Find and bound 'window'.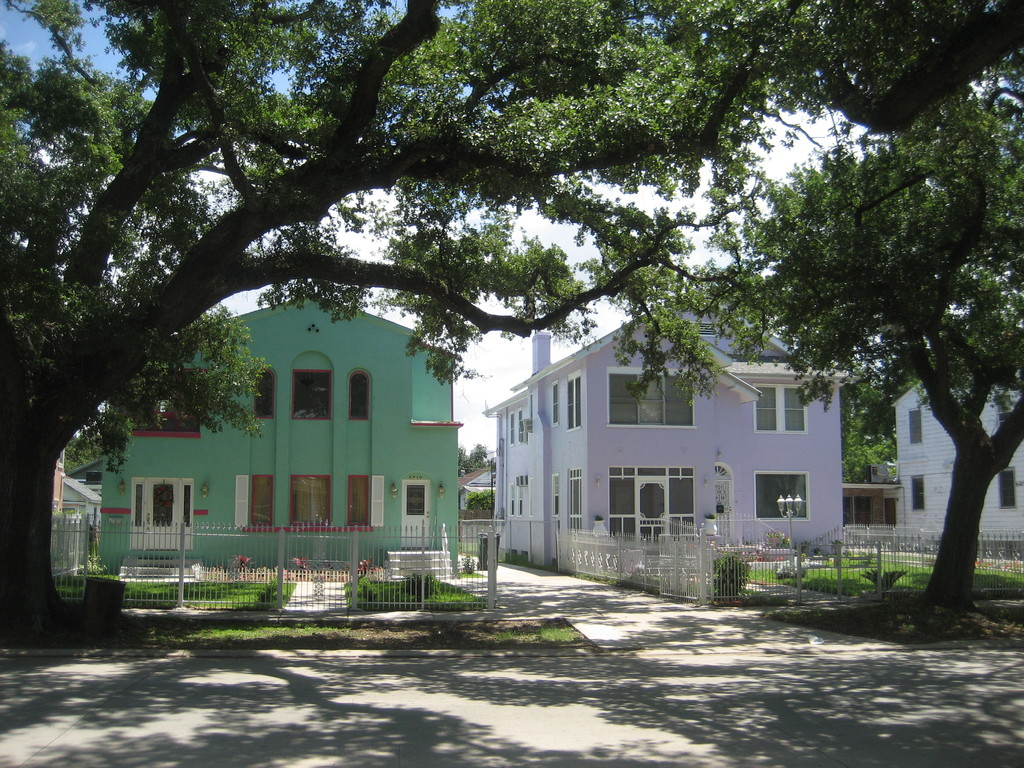
Bound: l=567, t=466, r=584, b=534.
